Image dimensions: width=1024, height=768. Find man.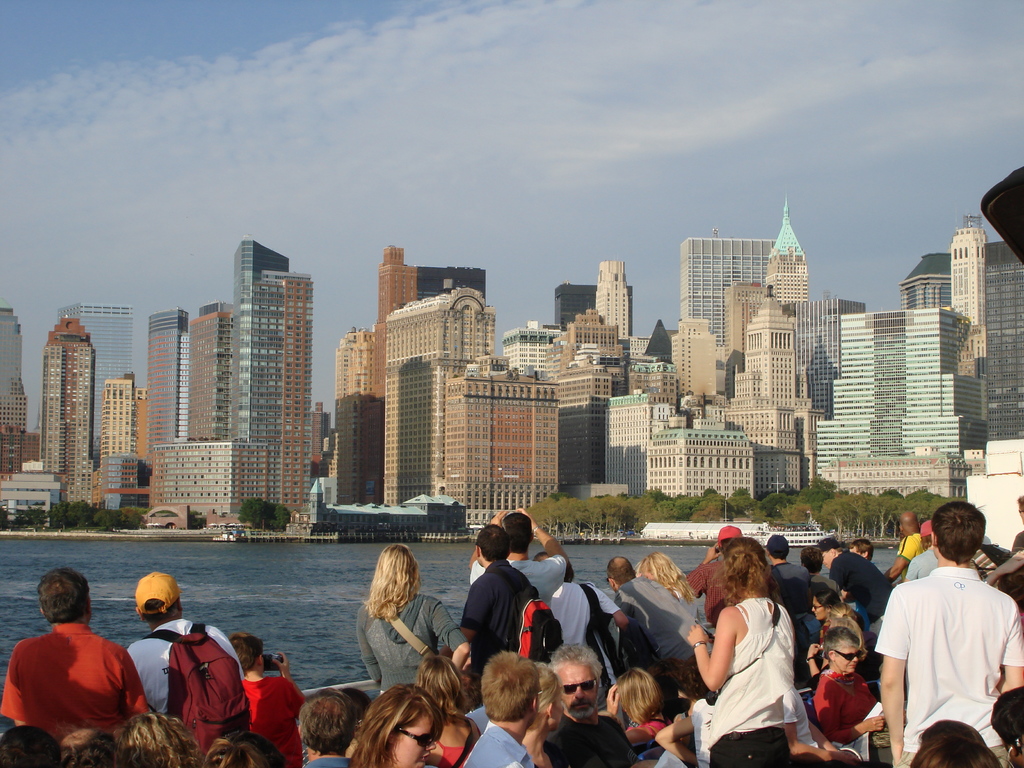
{"left": 459, "top": 524, "right": 547, "bottom": 685}.
